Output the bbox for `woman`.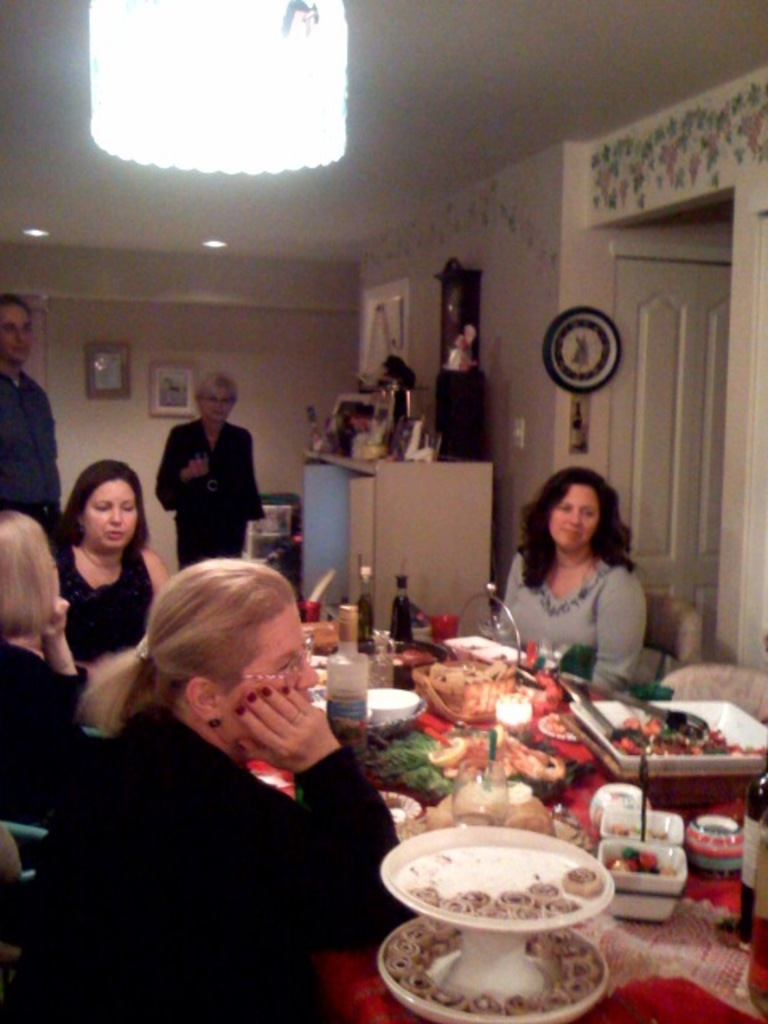
region(491, 464, 666, 688).
